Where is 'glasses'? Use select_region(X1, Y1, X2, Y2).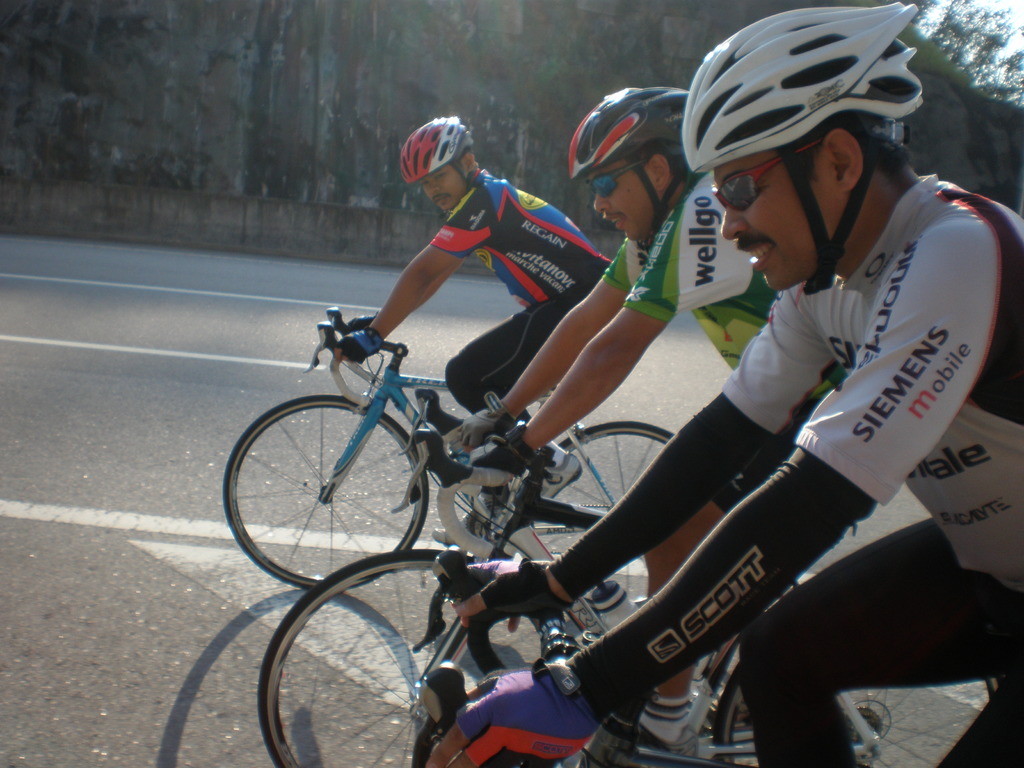
select_region(584, 143, 660, 202).
